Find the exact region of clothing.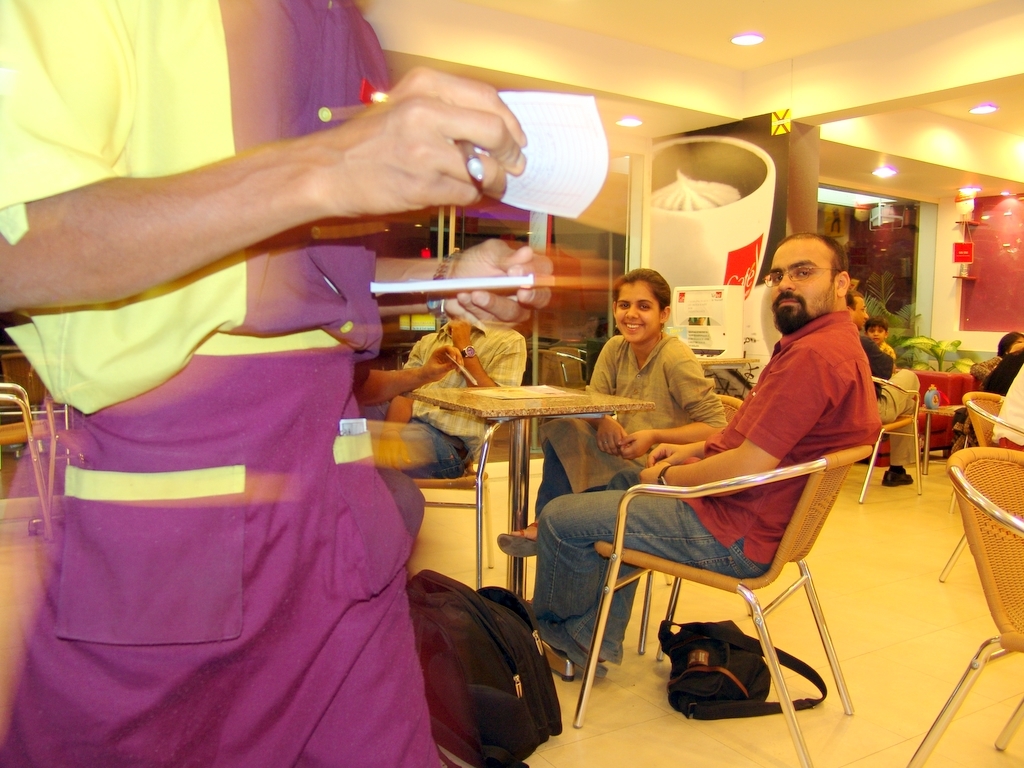
Exact region: bbox(981, 348, 1023, 391).
